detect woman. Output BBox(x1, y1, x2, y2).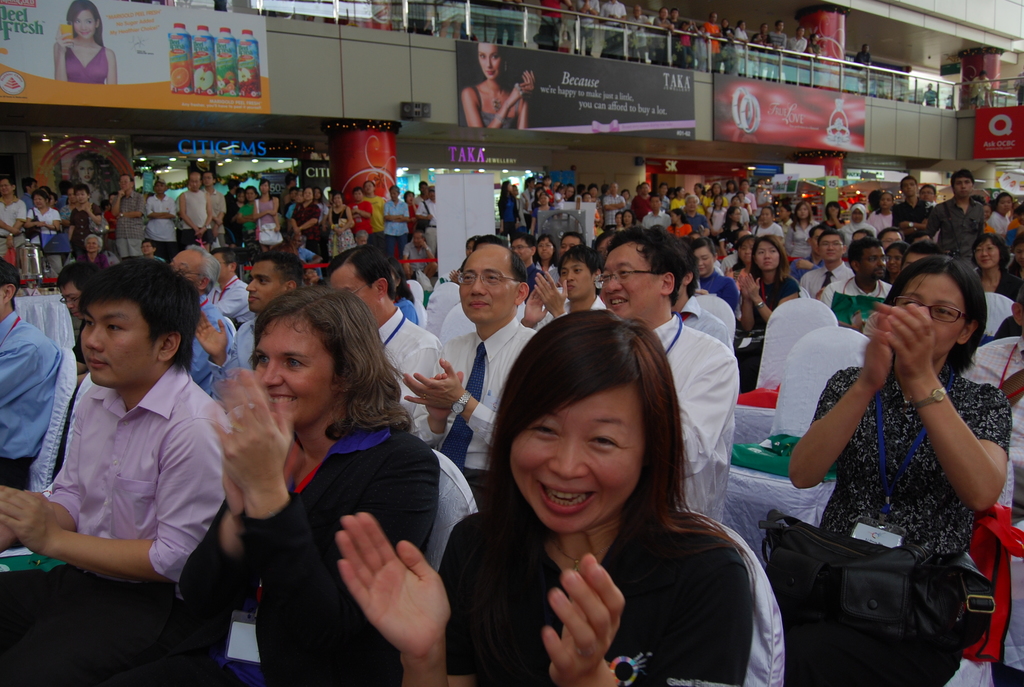
BBox(327, 191, 356, 260).
